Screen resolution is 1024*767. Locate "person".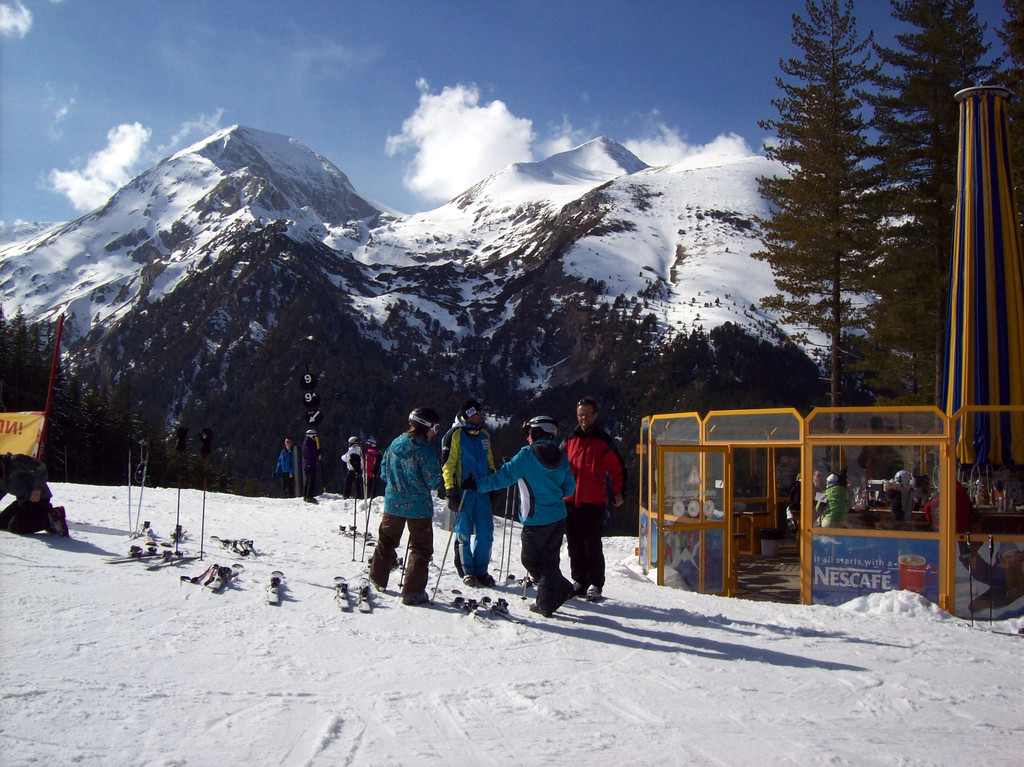
[272, 428, 301, 489].
